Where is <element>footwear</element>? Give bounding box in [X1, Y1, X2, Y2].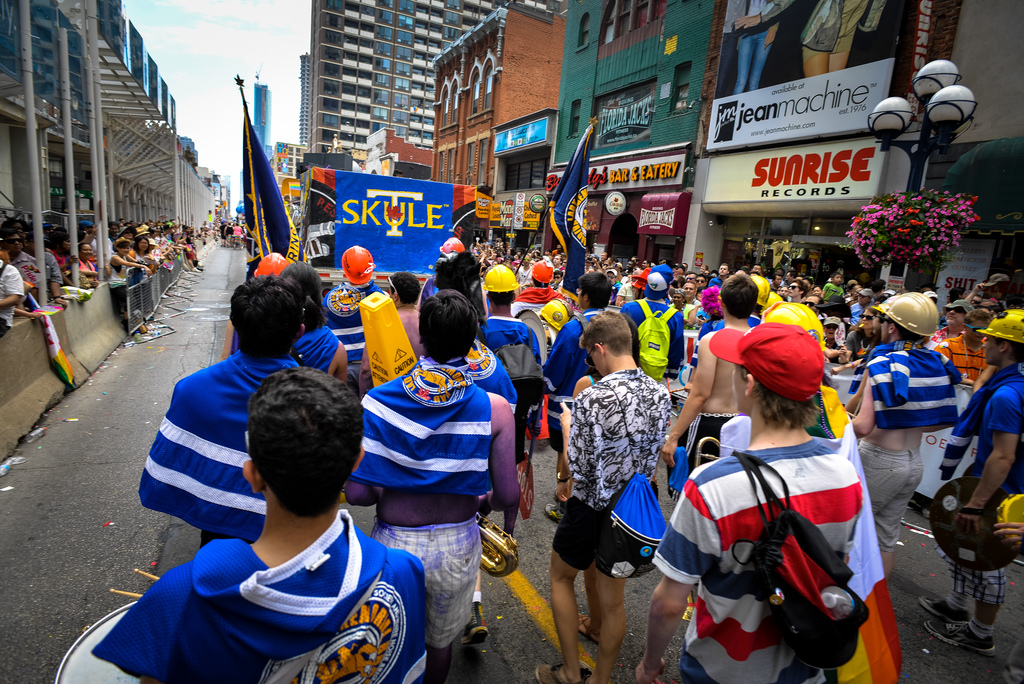
[532, 665, 574, 683].
